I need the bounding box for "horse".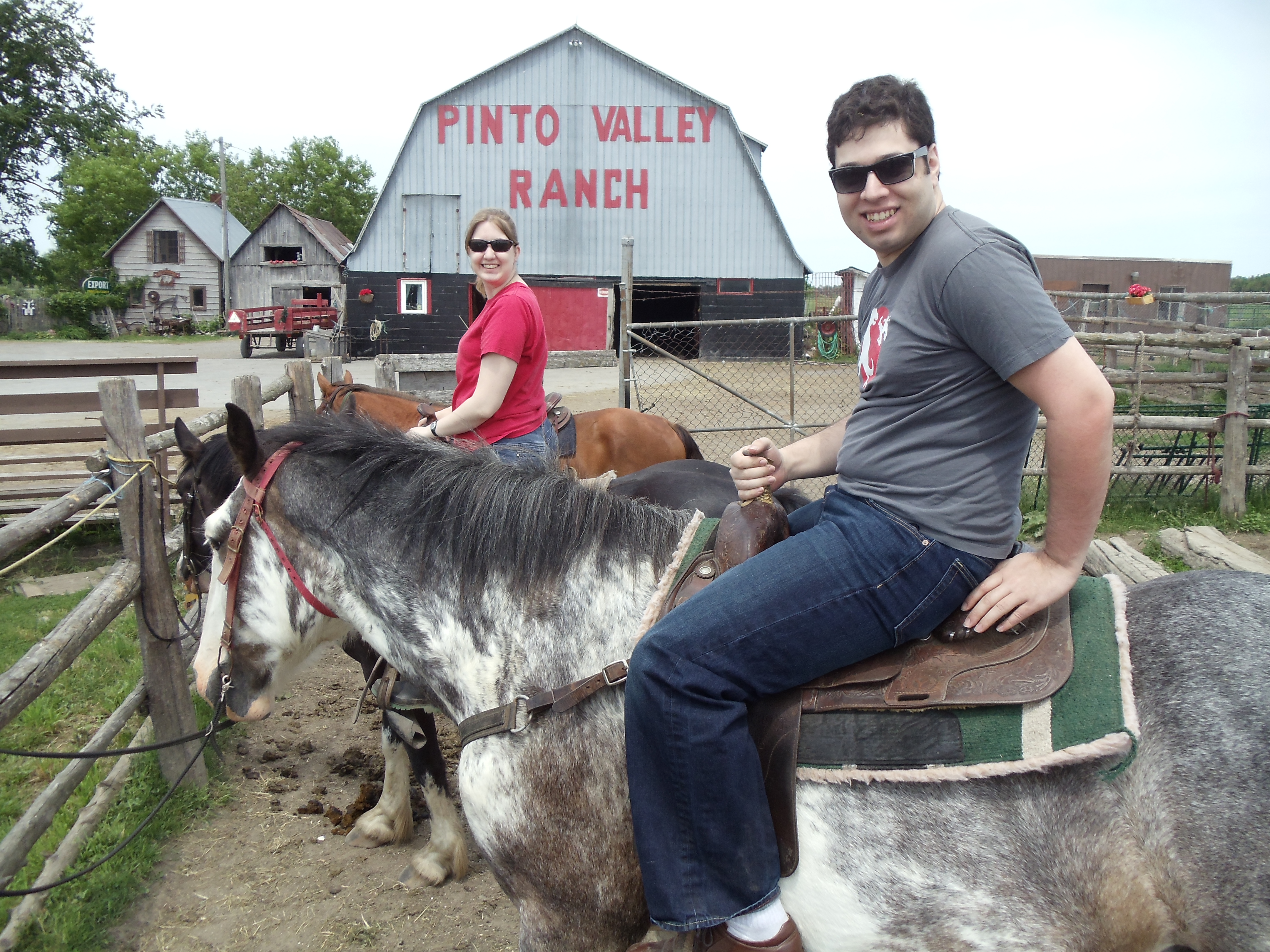
Here it is: detection(92, 109, 208, 140).
